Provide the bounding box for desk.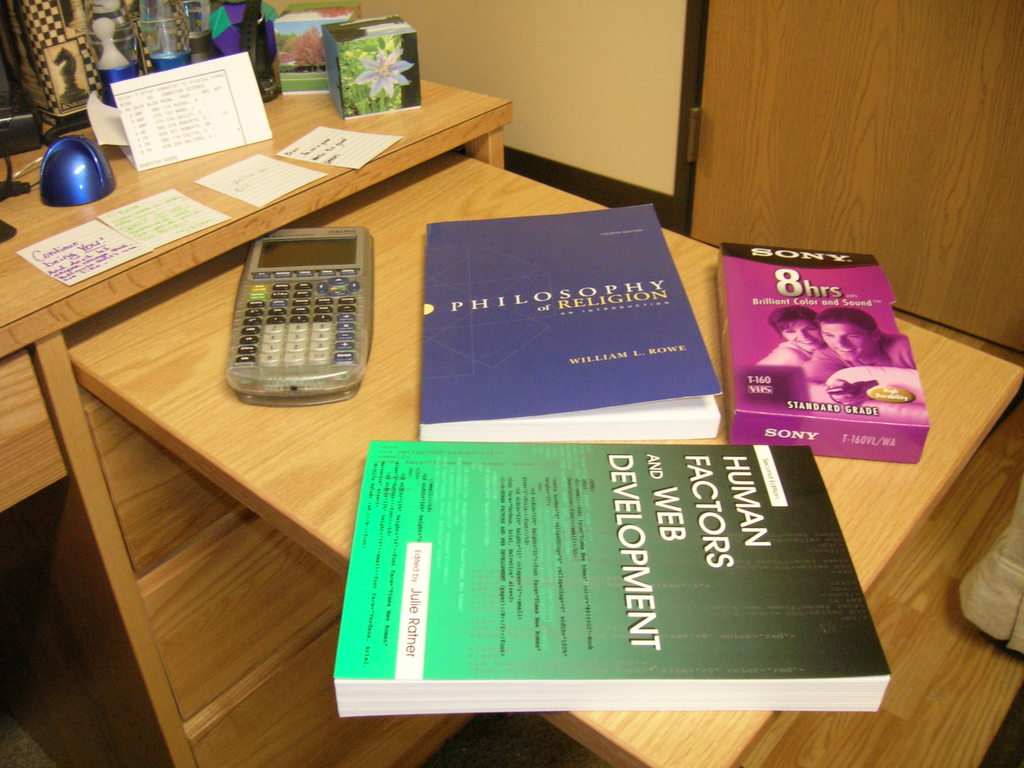
bbox=[0, 77, 1023, 767].
